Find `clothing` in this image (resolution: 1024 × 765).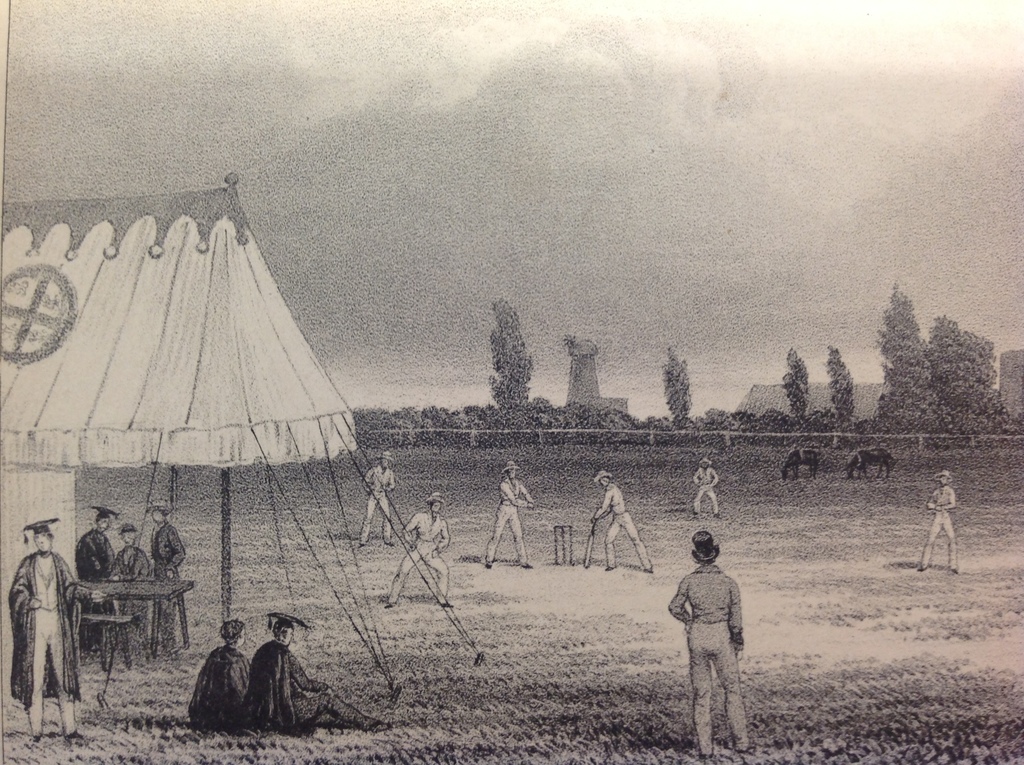
box(150, 531, 188, 659).
